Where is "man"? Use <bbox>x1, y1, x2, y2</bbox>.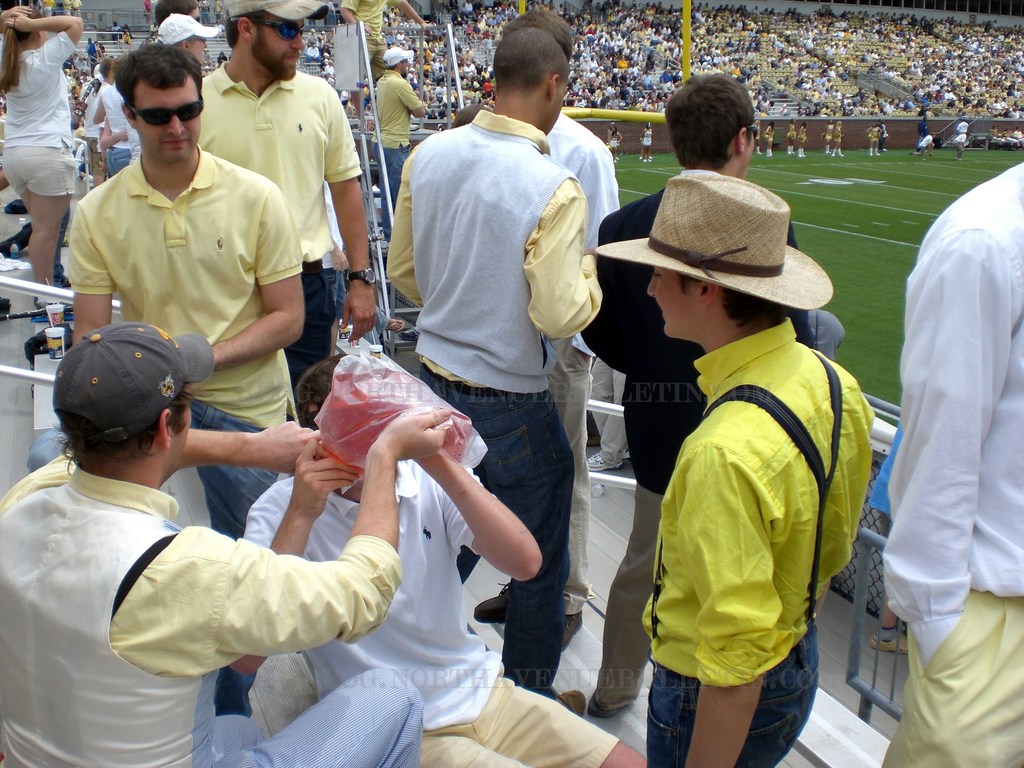
<bbox>595, 170, 877, 767</bbox>.
